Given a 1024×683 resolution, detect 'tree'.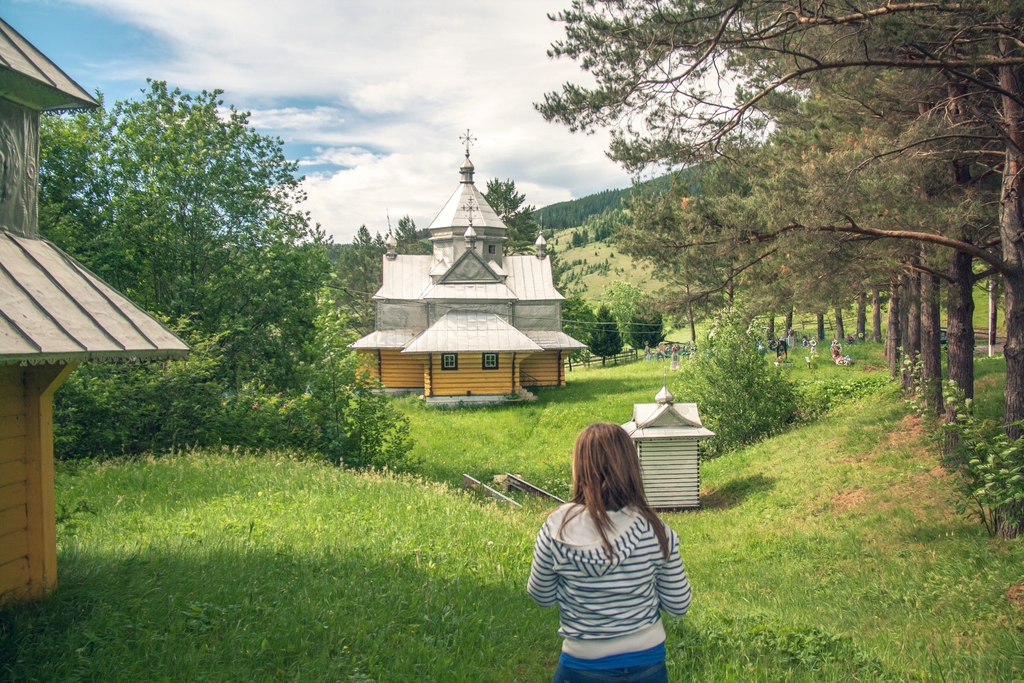
570,229,586,250.
